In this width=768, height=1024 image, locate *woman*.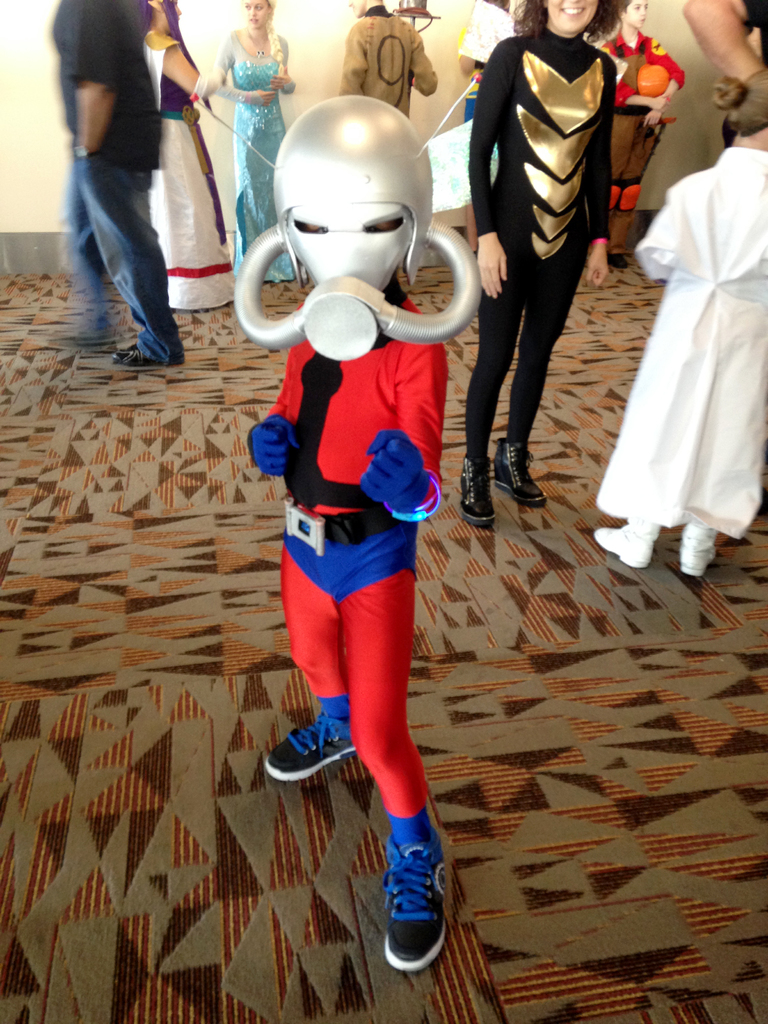
Bounding box: 143, 0, 238, 309.
